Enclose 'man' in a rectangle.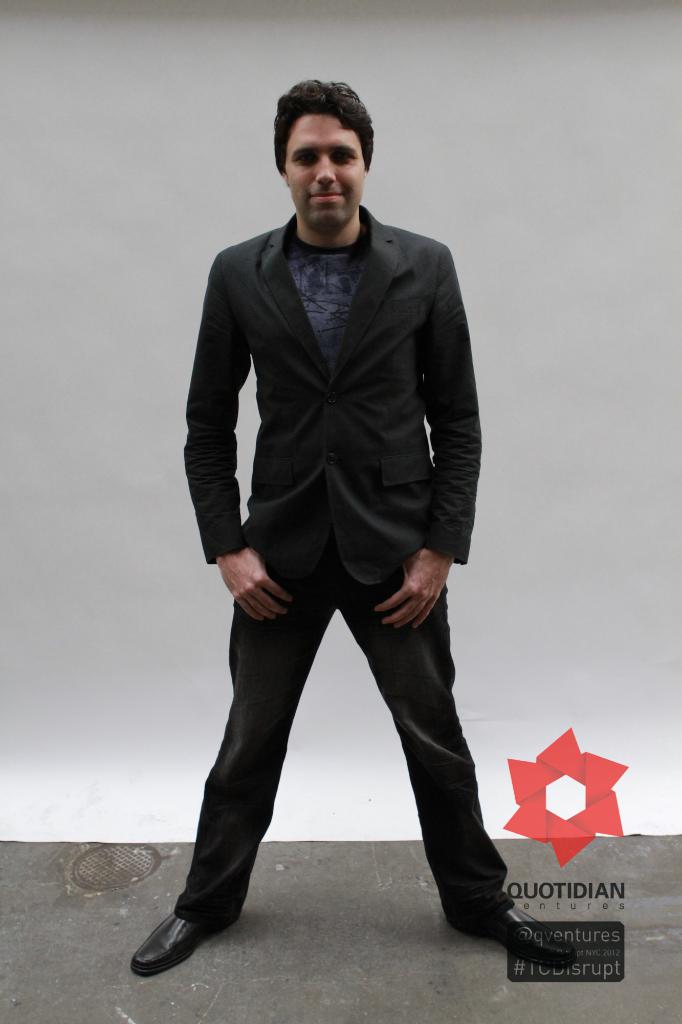
[161, 65, 502, 969].
